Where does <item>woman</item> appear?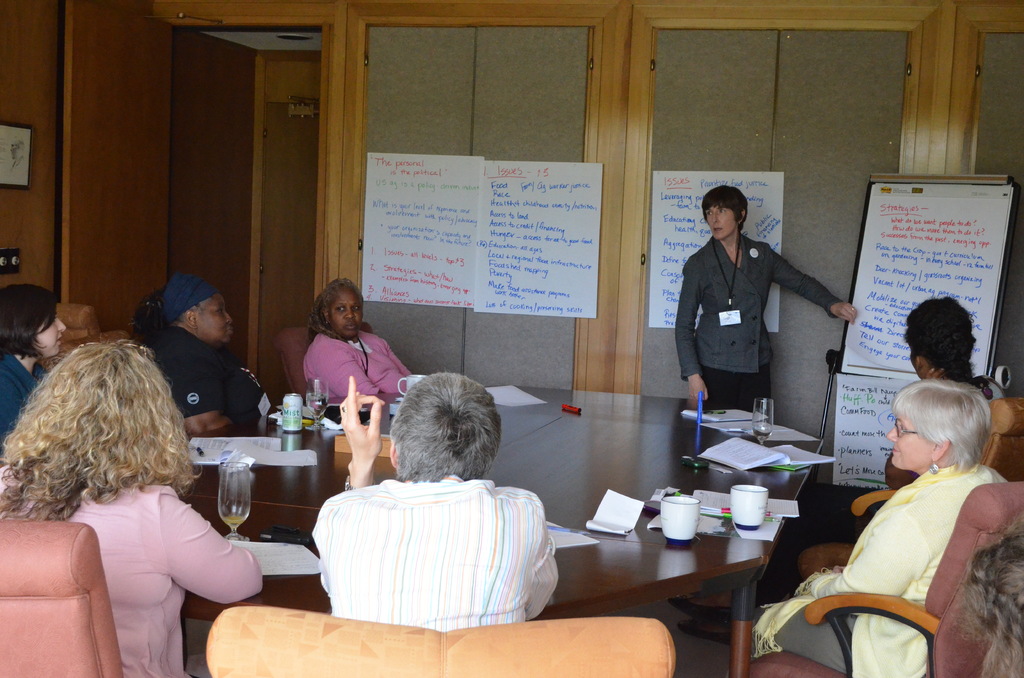
Appears at 739,383,1006,677.
